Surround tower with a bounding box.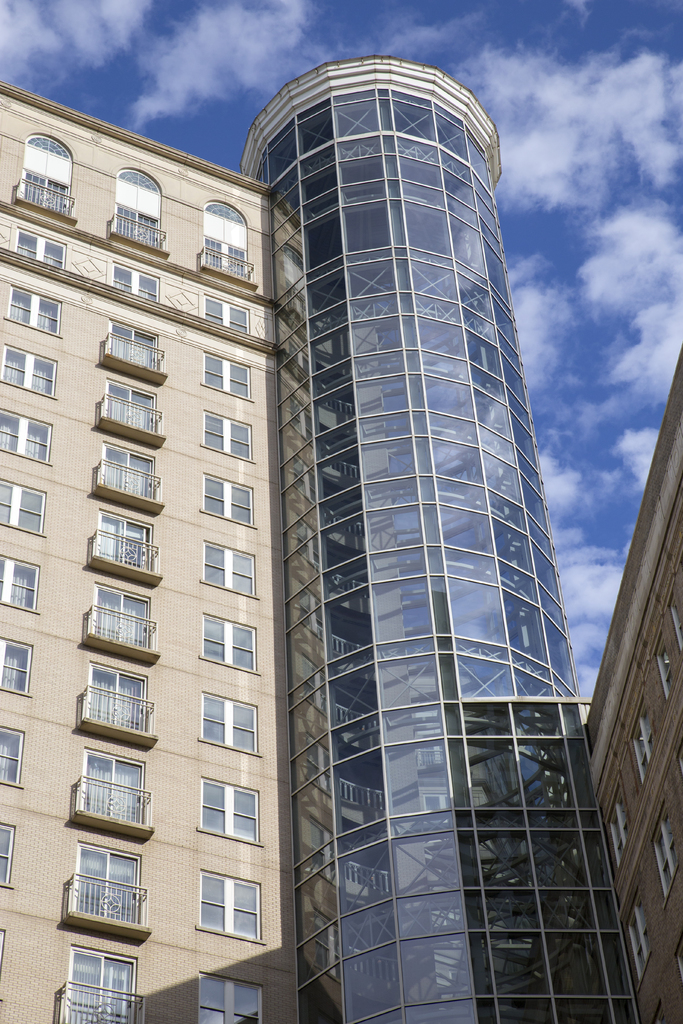
BBox(238, 63, 642, 1023).
